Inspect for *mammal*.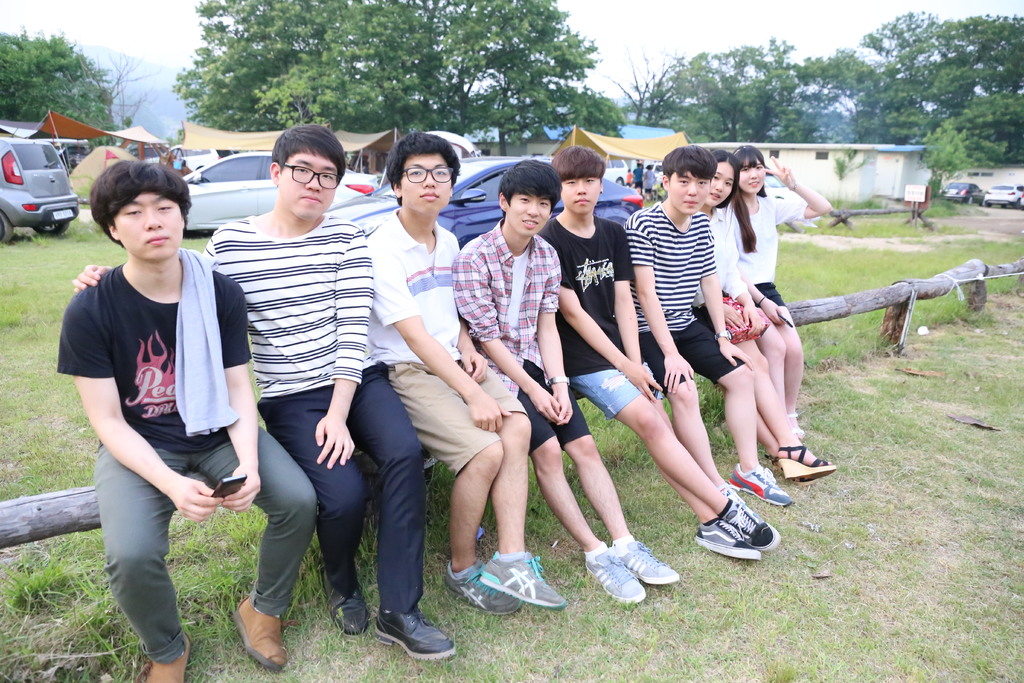
Inspection: bbox=[618, 138, 793, 504].
